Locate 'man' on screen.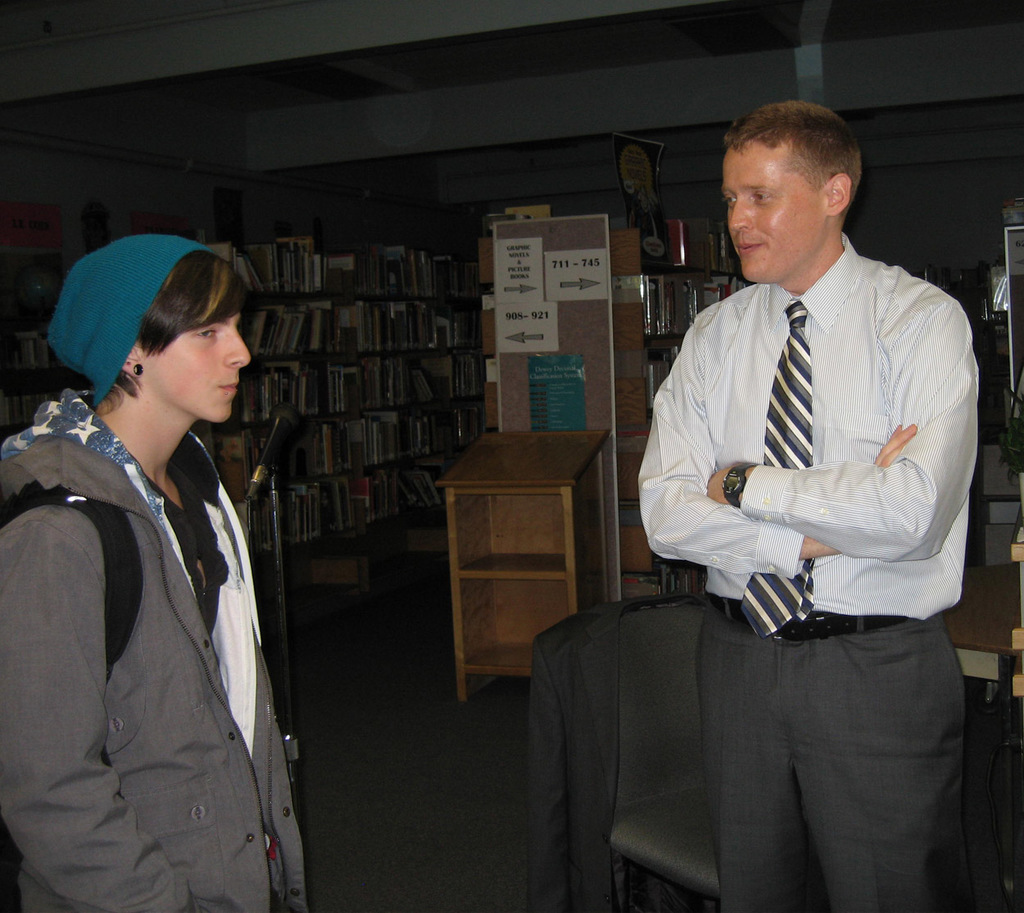
On screen at (left=621, top=90, right=1003, bottom=856).
